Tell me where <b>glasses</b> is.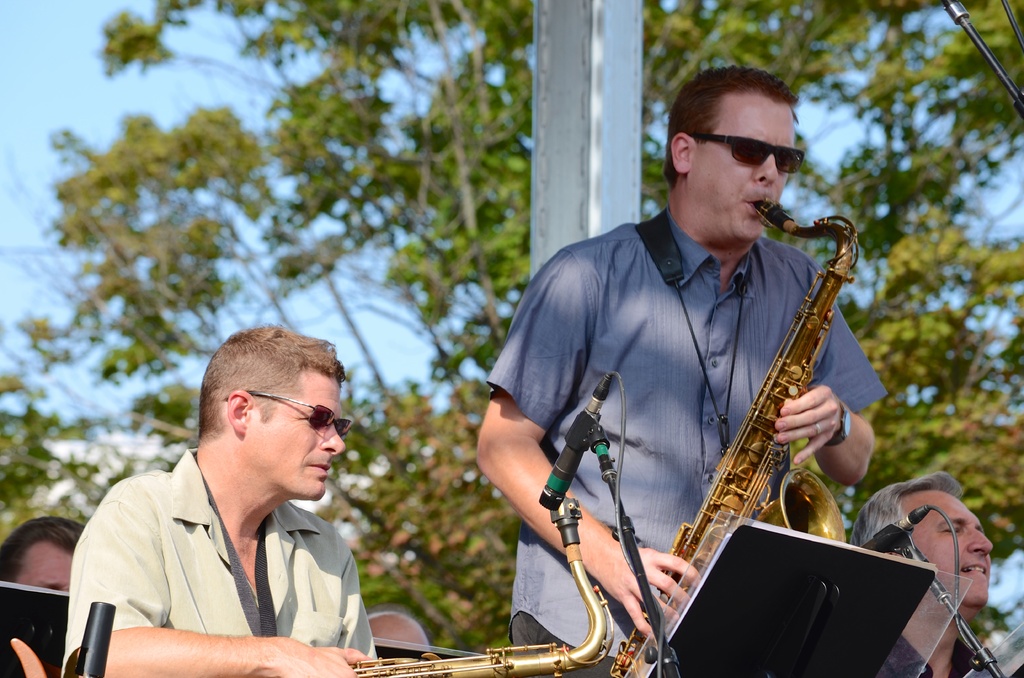
<b>glasses</b> is at box=[221, 389, 355, 441].
